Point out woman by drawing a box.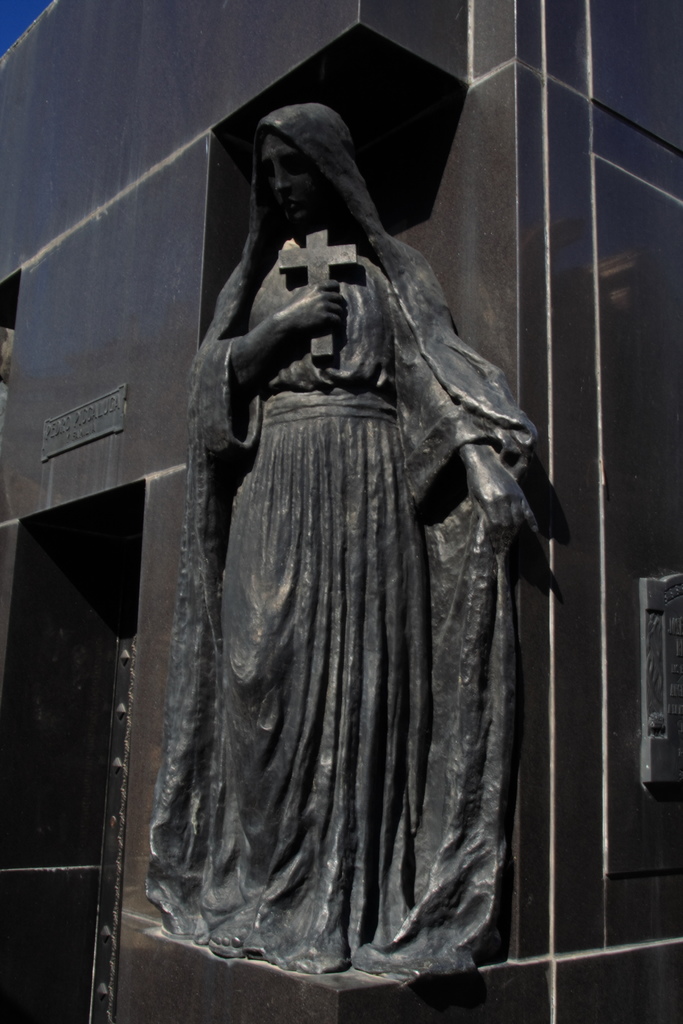
select_region(148, 102, 548, 995).
